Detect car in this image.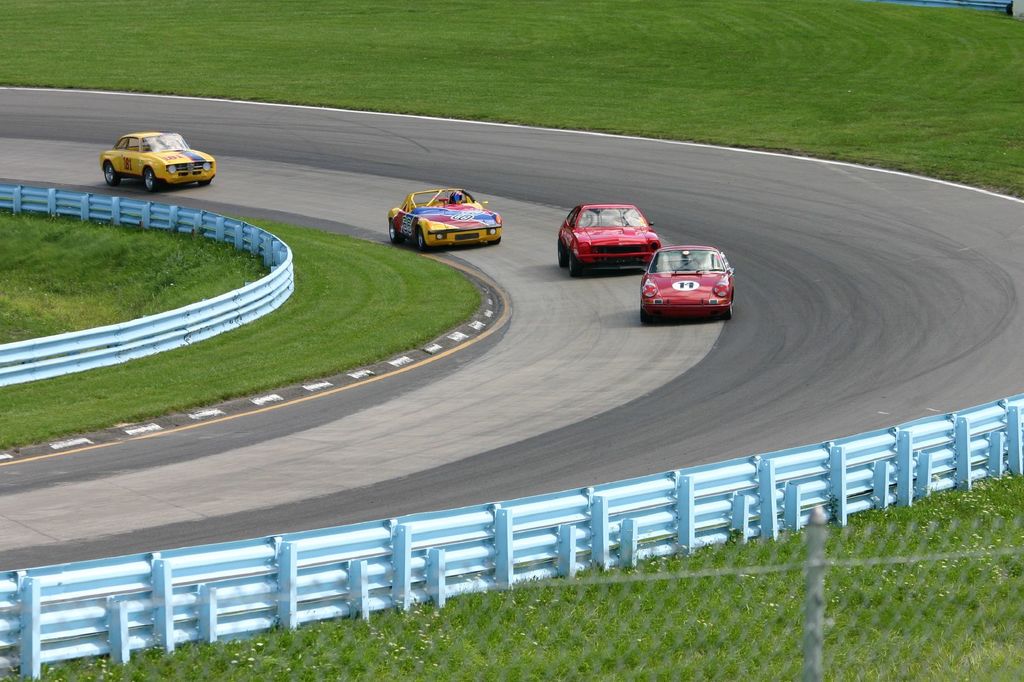
Detection: detection(647, 241, 743, 322).
